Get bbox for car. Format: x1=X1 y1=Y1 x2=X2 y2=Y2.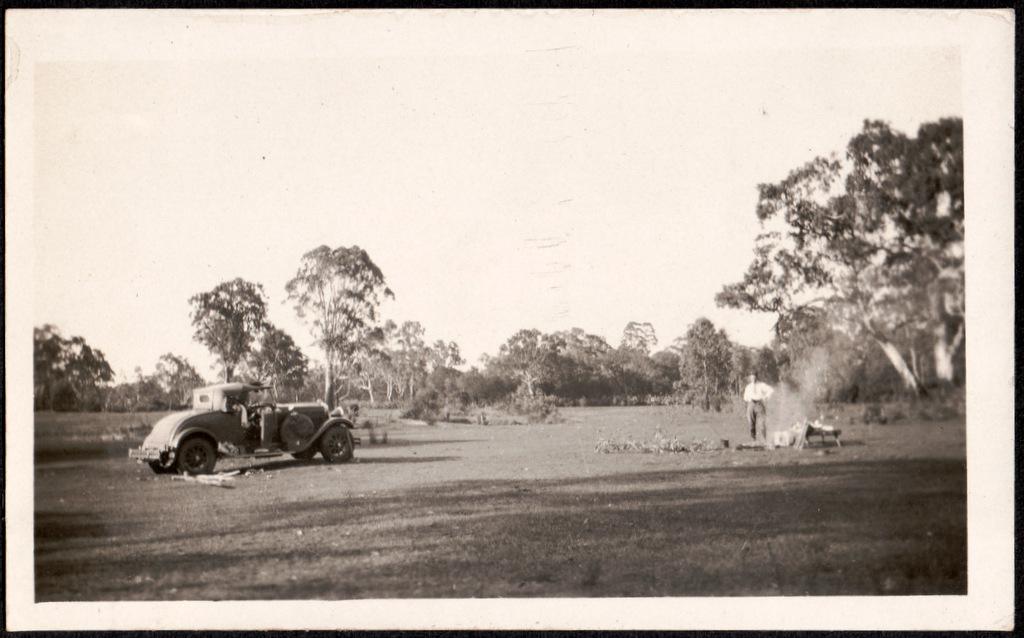
x1=127 y1=383 x2=350 y2=479.
